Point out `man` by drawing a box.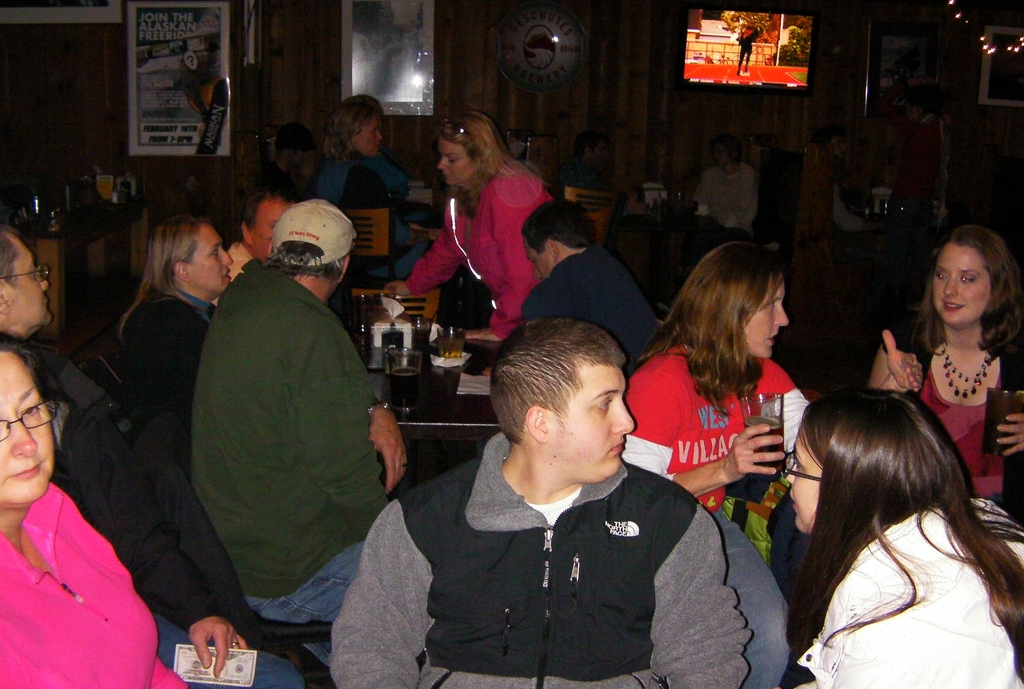
560, 126, 619, 213.
